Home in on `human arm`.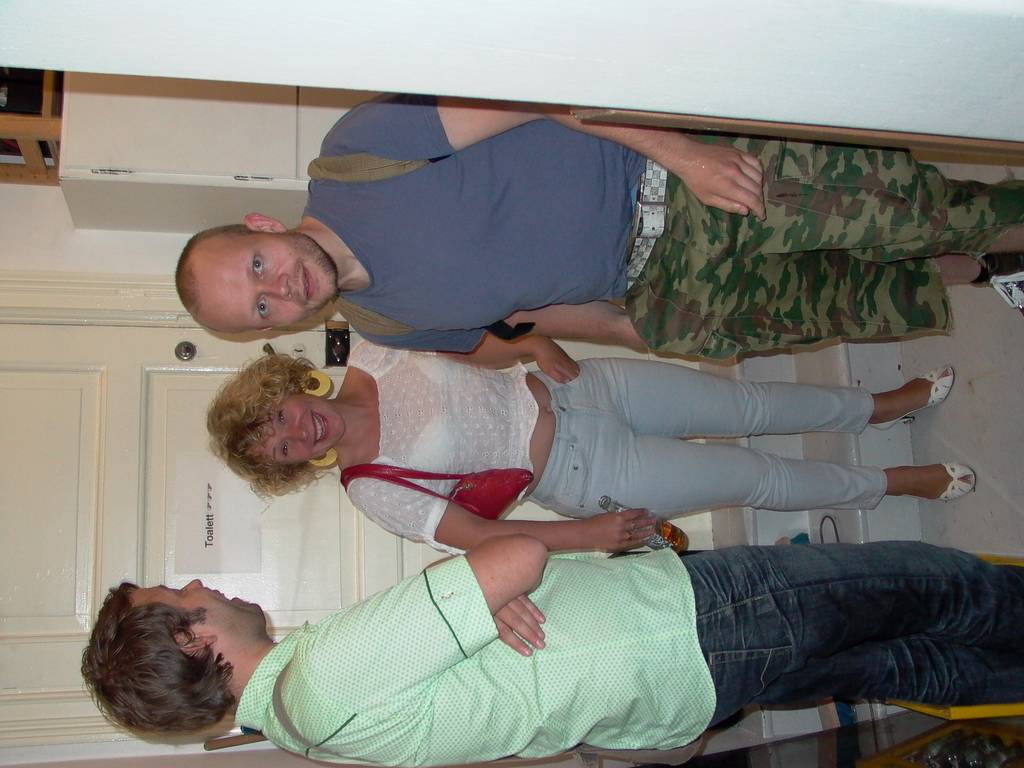
Homed in at locate(413, 538, 556, 661).
